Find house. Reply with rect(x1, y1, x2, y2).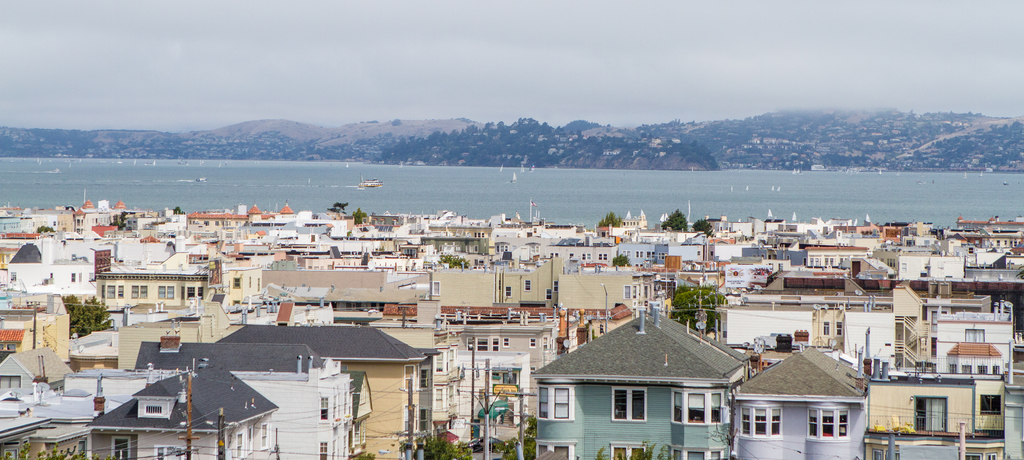
rect(797, 239, 870, 293).
